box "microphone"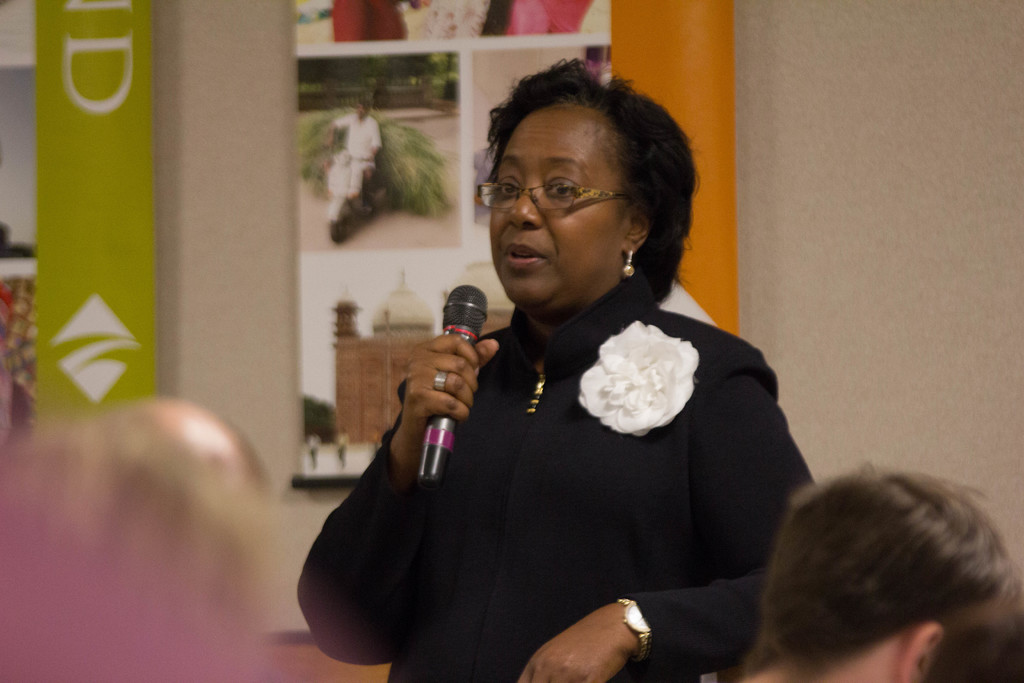
left=381, top=281, right=510, bottom=504
